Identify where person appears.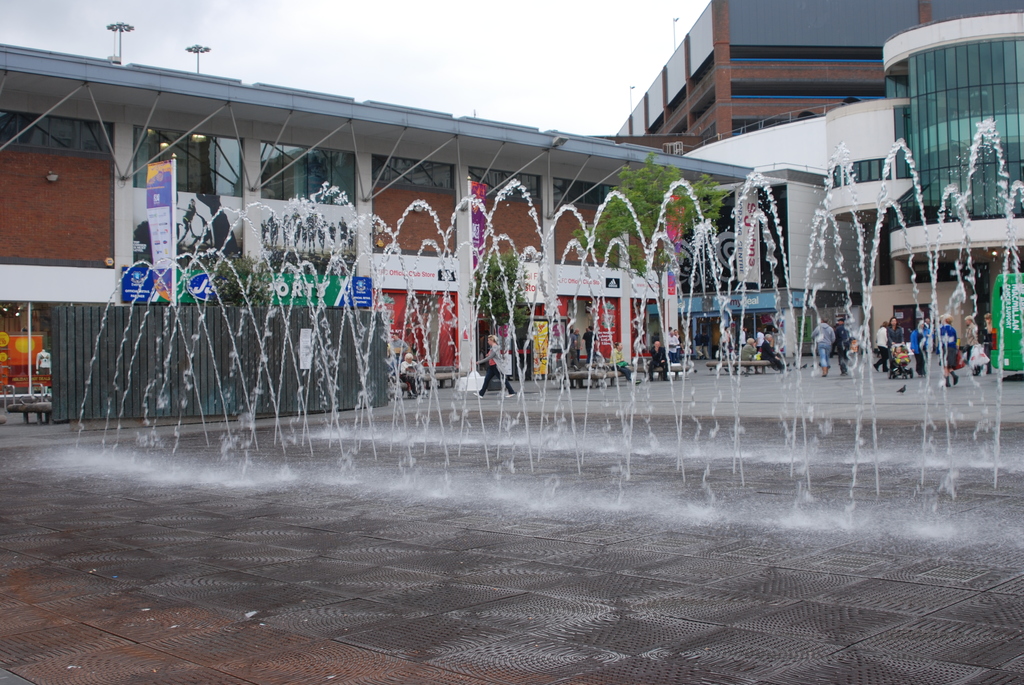
Appears at detection(874, 324, 890, 377).
